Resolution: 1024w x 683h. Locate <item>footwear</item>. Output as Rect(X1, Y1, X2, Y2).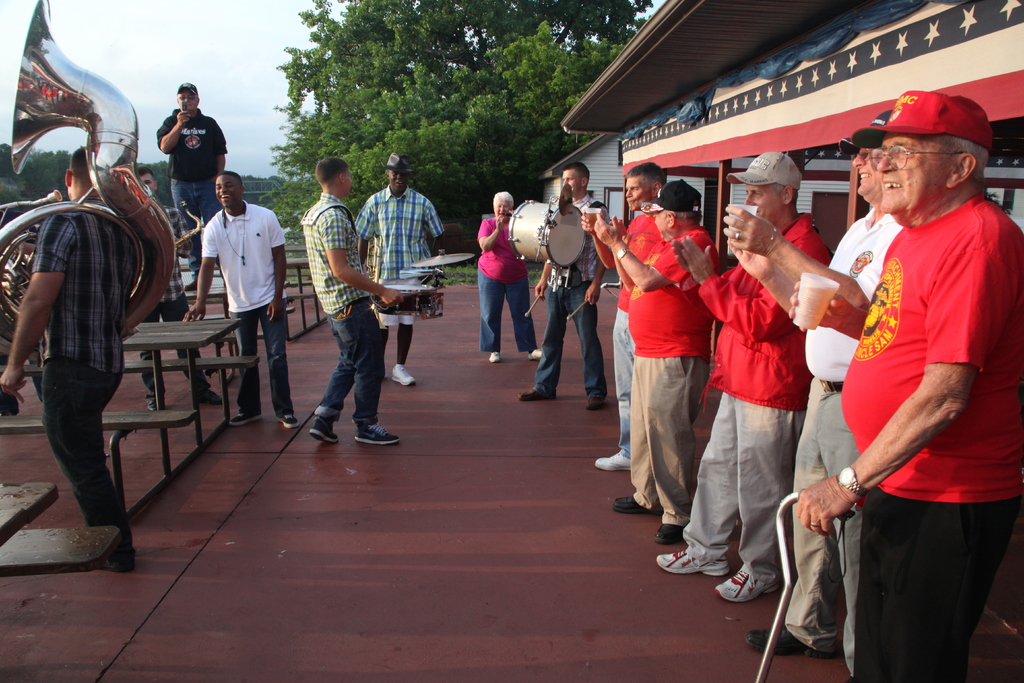
Rect(592, 454, 638, 472).
